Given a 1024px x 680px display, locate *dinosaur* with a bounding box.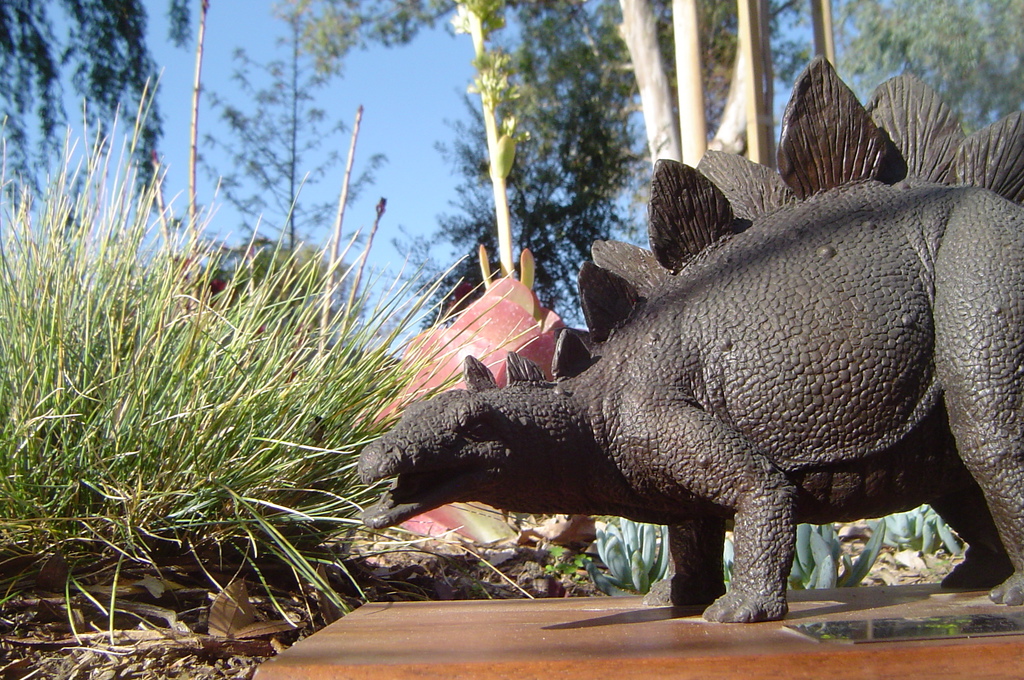
Located: 328, 115, 1007, 632.
